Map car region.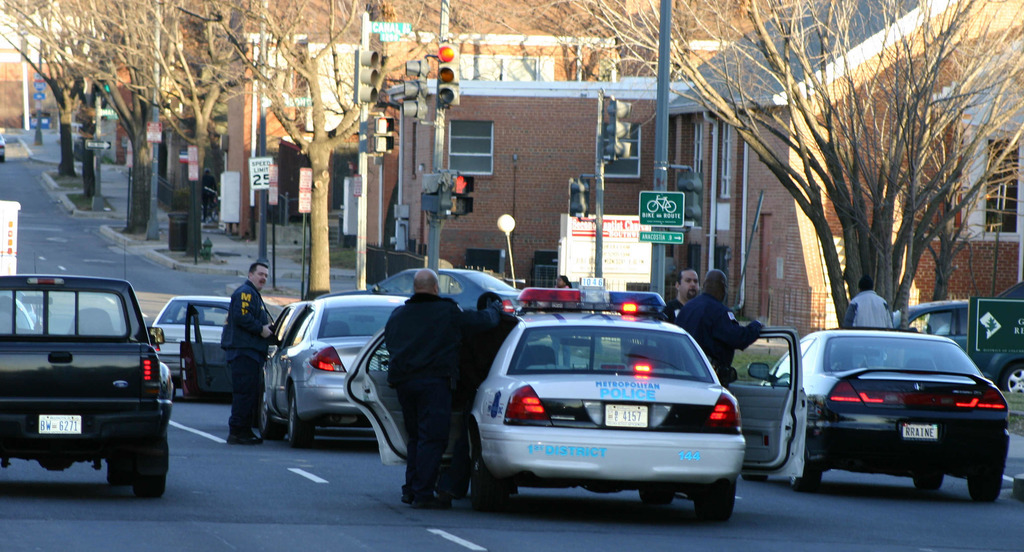
Mapped to {"left": 0, "top": 134, "right": 6, "bottom": 164}.
